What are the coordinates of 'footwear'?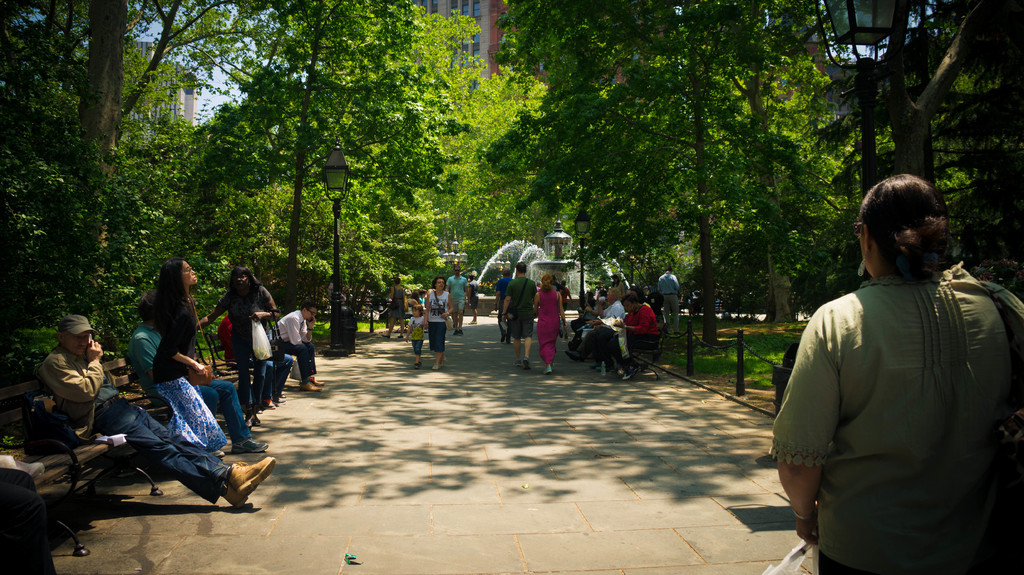
select_region(299, 377, 320, 392).
